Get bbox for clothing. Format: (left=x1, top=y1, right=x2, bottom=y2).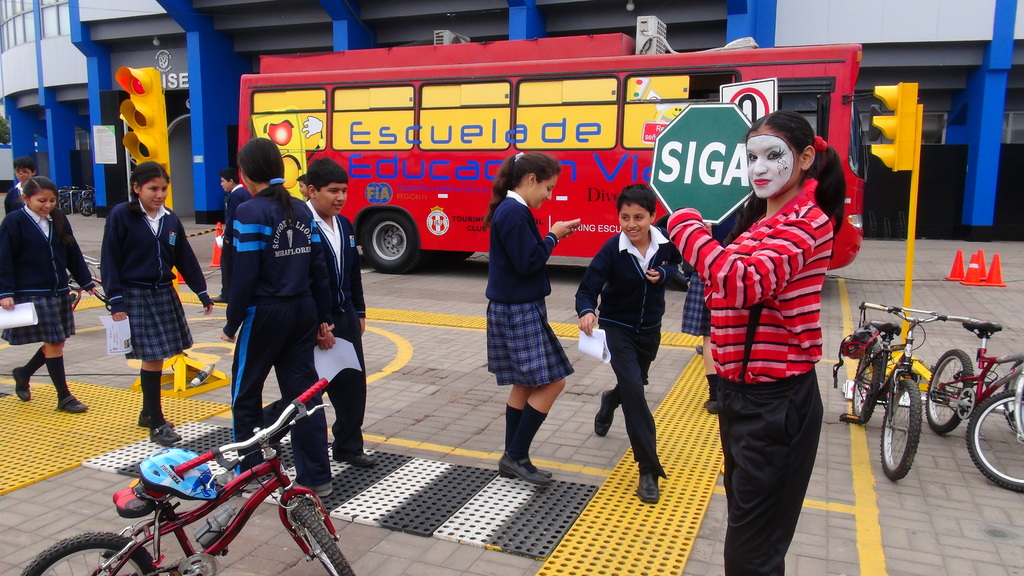
(left=221, top=185, right=334, bottom=486).
